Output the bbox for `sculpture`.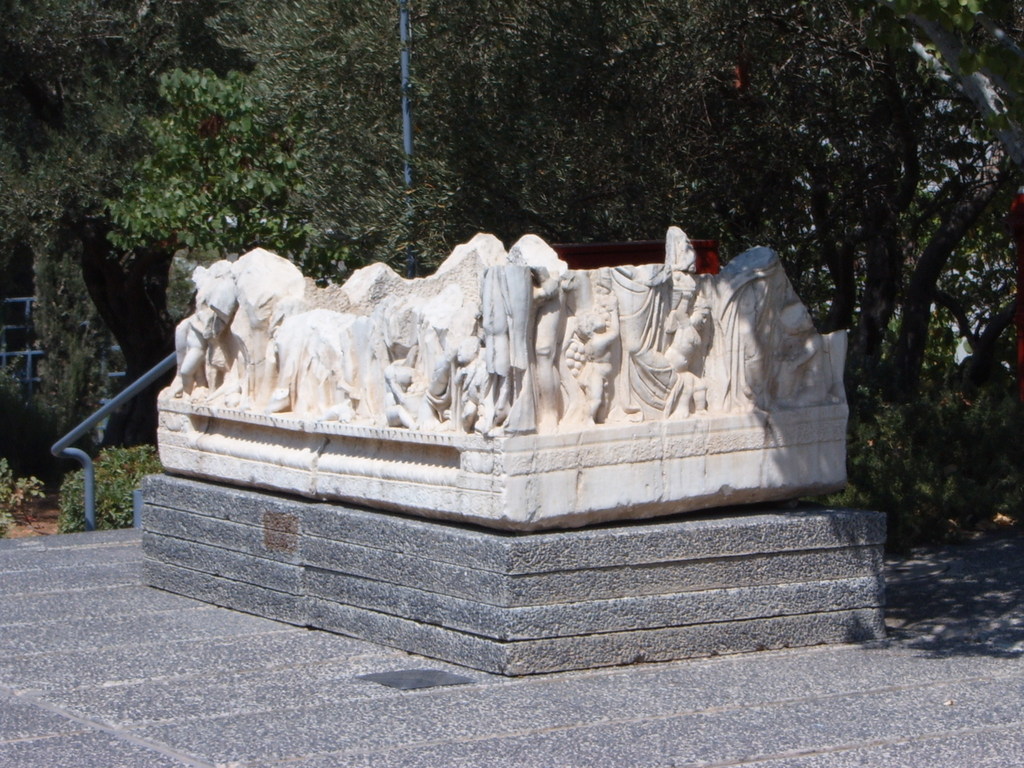
201,225,844,528.
